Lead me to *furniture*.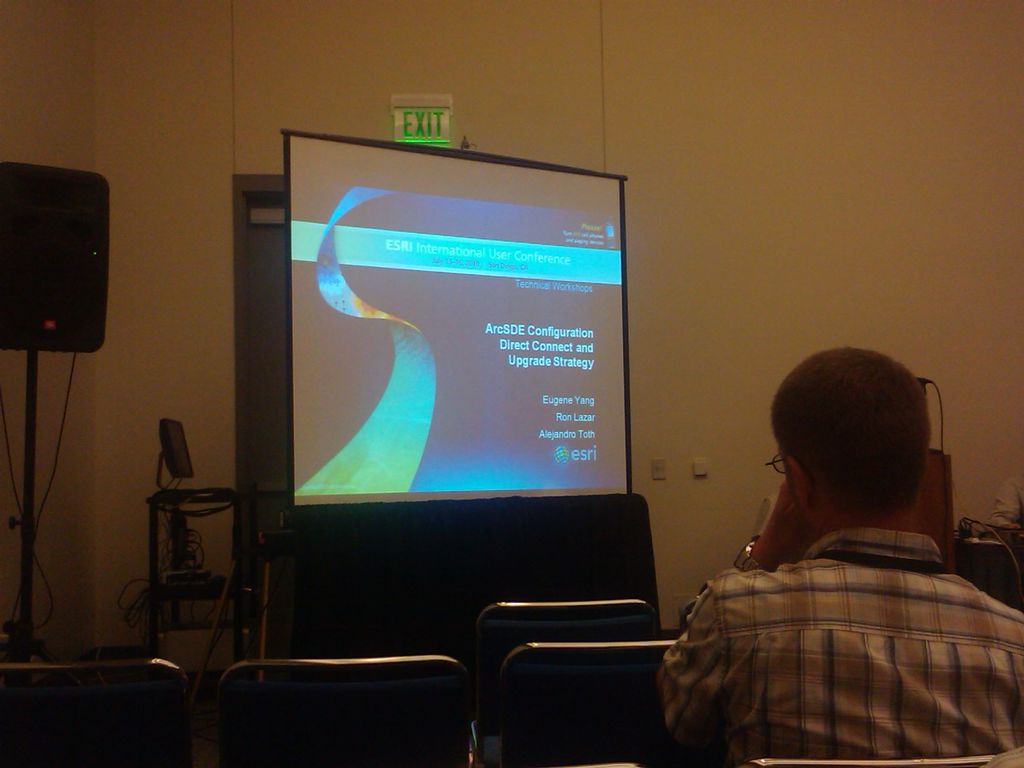
Lead to 472,601,660,767.
